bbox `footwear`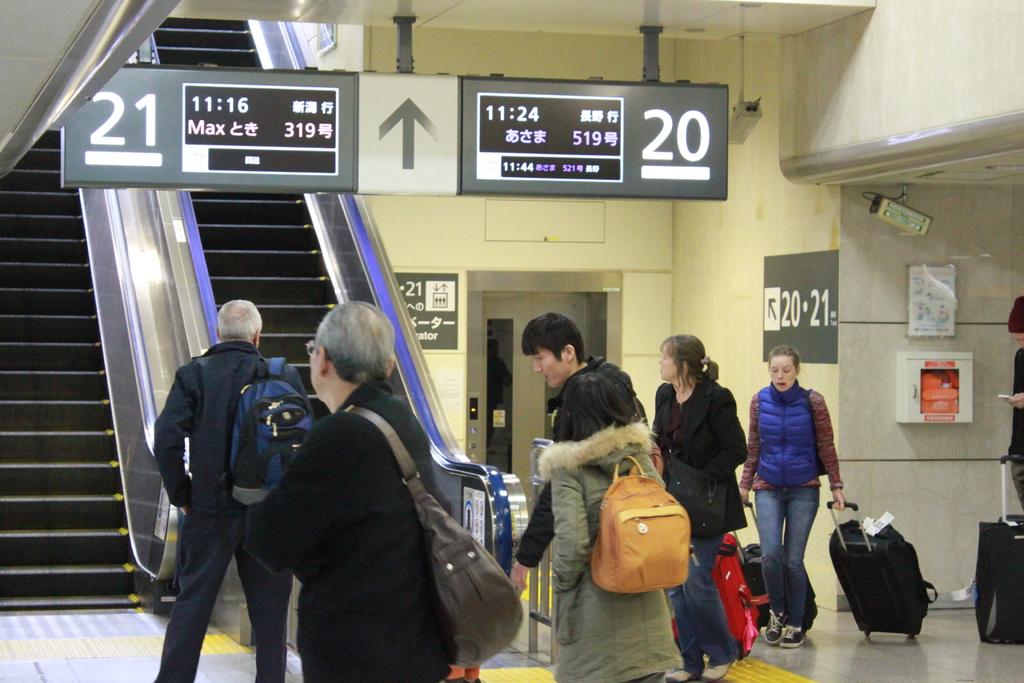
bbox=(764, 607, 785, 642)
